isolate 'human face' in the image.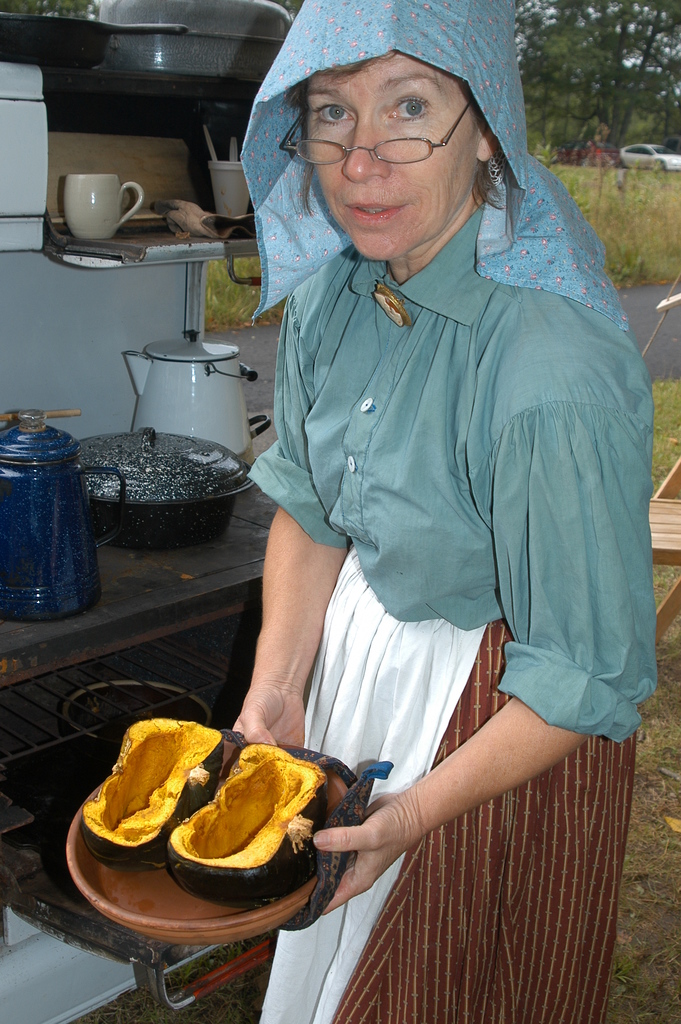
Isolated region: detection(302, 50, 477, 269).
